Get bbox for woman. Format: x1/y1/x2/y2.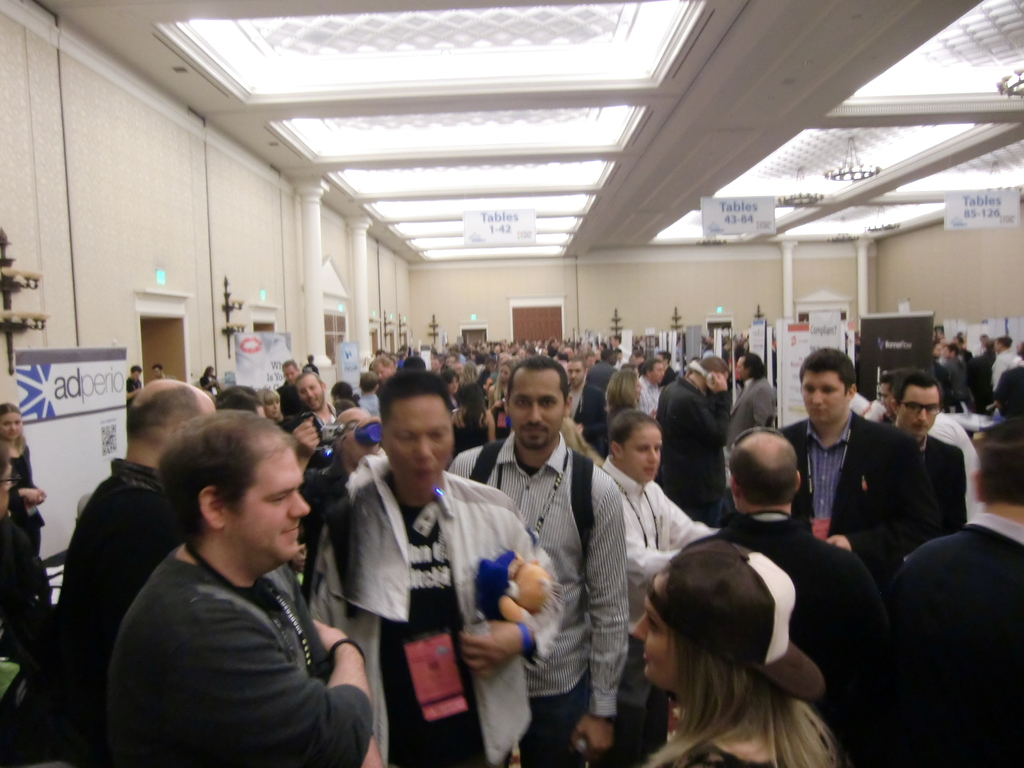
487/357/512/444.
